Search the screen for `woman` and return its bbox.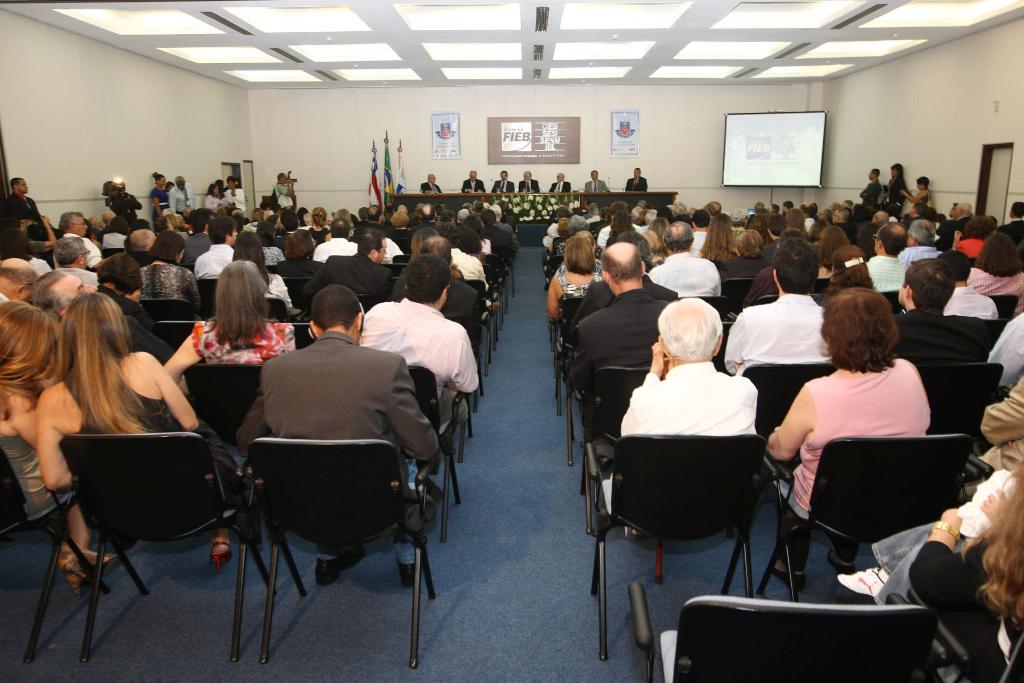
Found: (0, 302, 120, 598).
